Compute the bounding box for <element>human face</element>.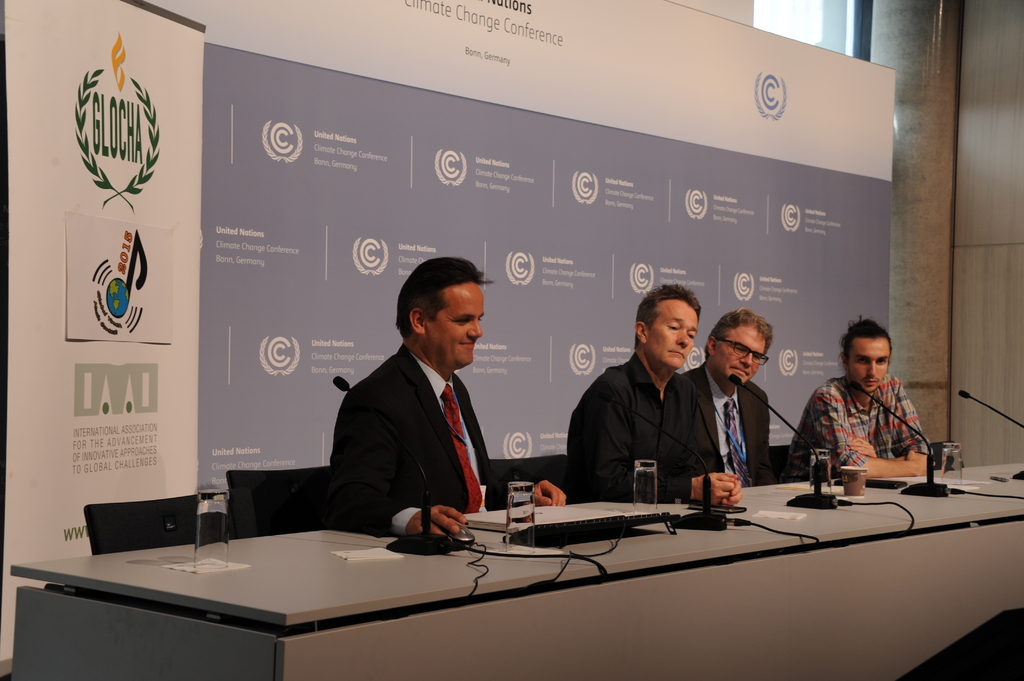
643,302,701,374.
